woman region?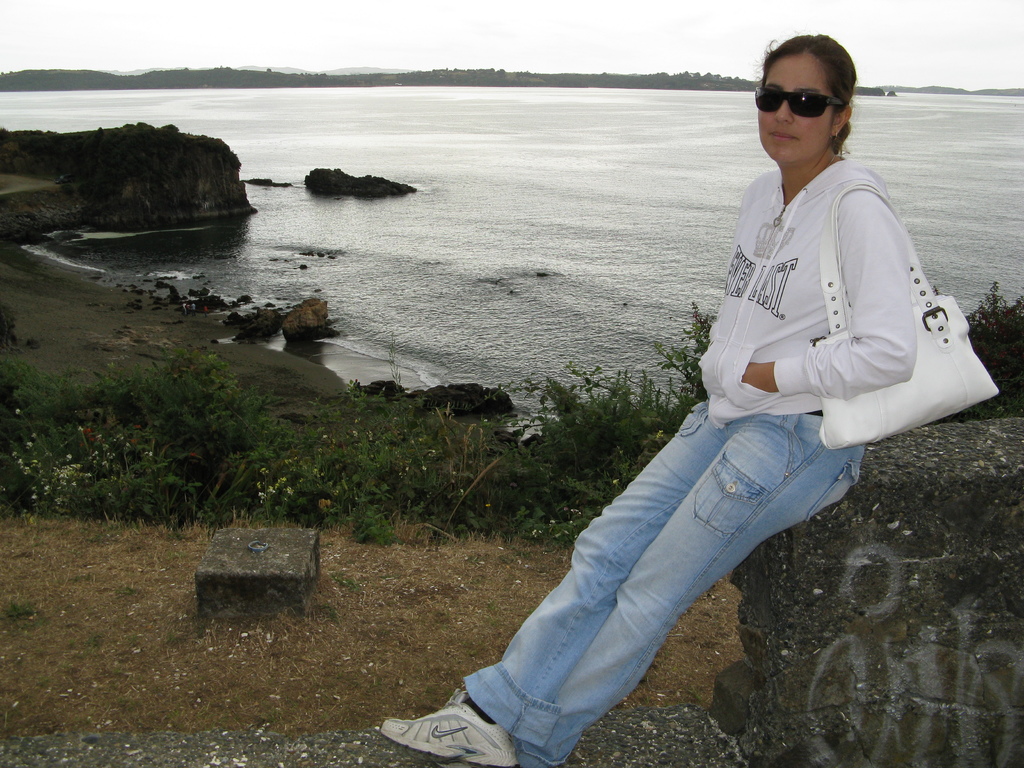
Rect(421, 66, 922, 740)
